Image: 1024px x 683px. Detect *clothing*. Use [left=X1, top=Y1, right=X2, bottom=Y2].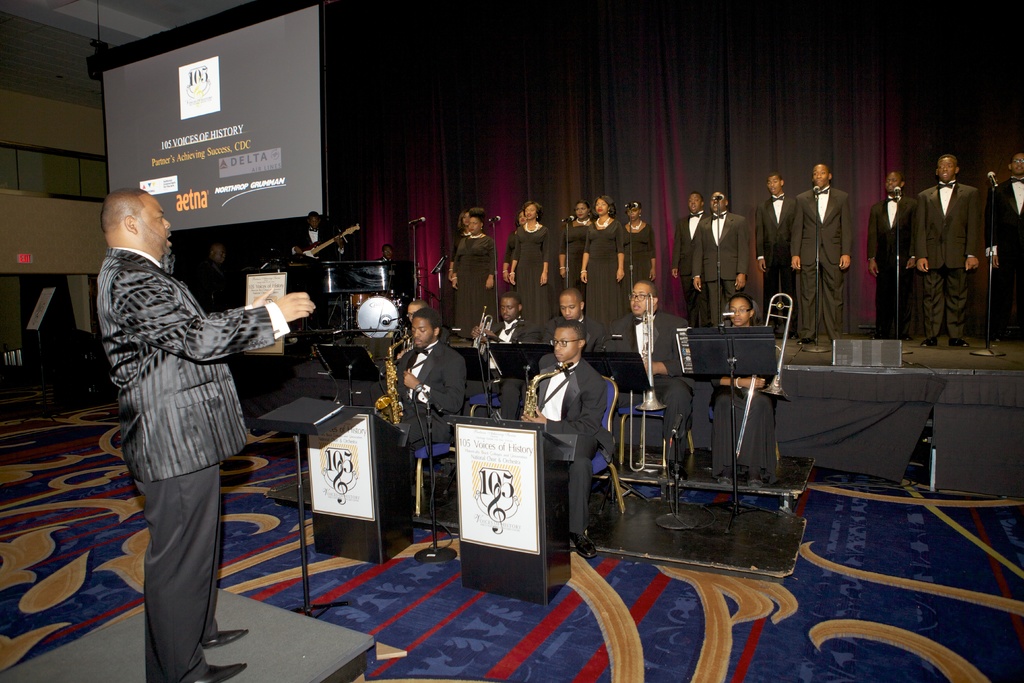
[left=556, top=223, right=596, bottom=287].
